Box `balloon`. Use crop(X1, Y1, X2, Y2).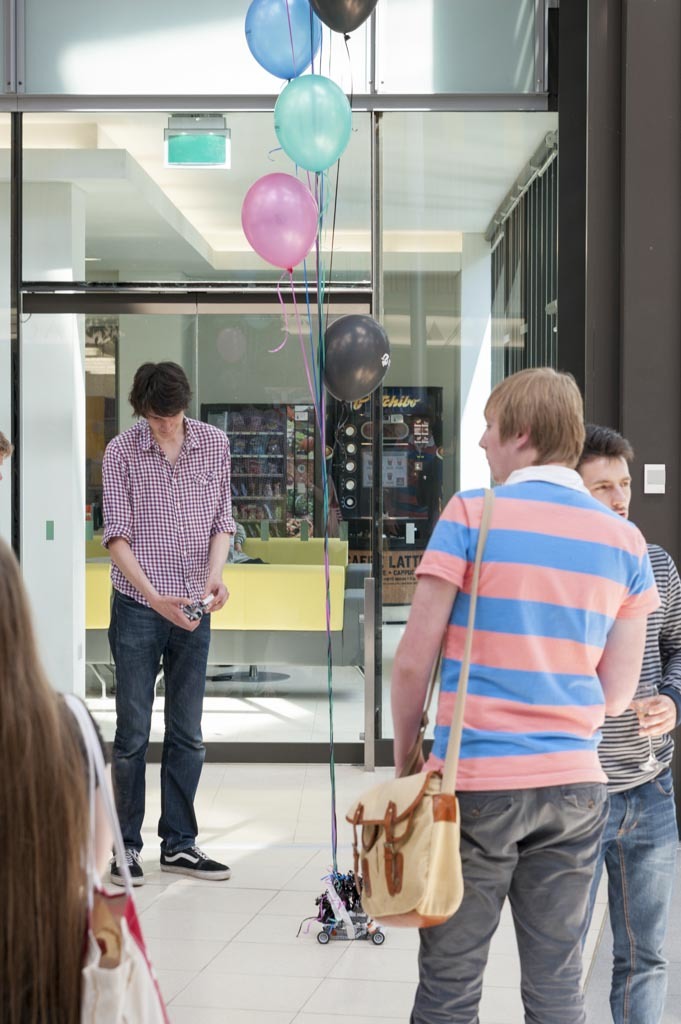
crop(315, 314, 391, 408).
